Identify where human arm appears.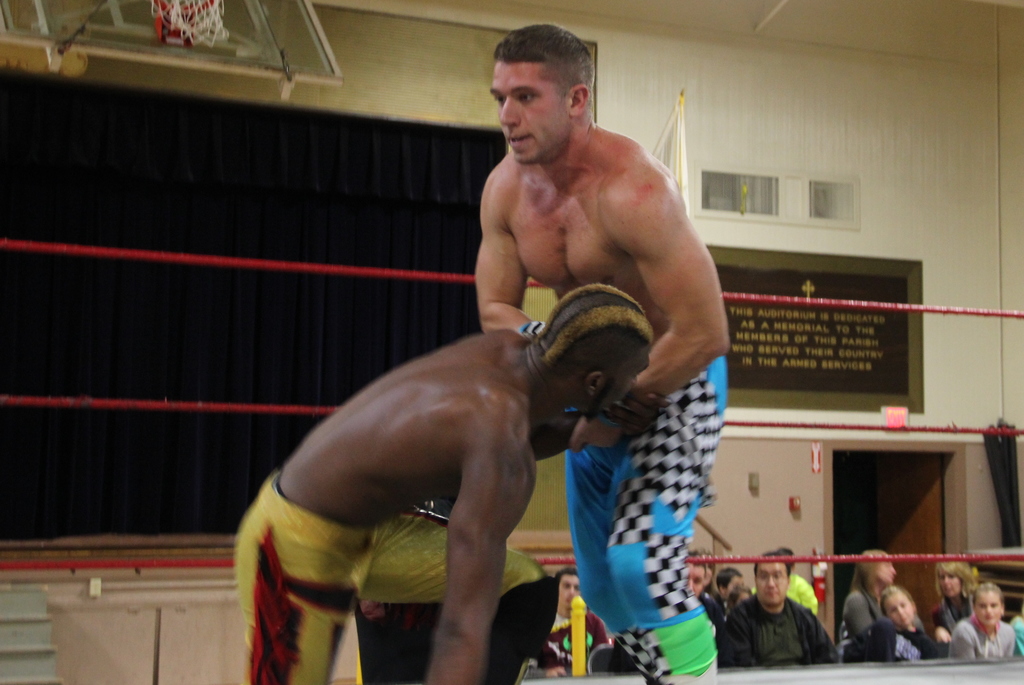
Appears at BBox(476, 175, 545, 340).
